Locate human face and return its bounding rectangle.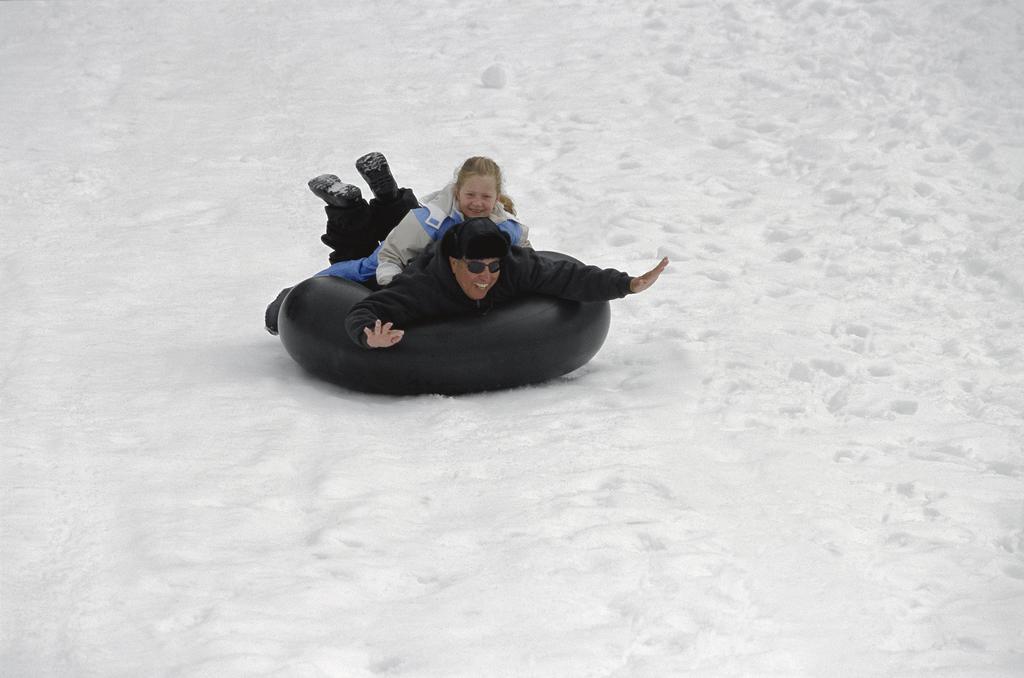
[453, 259, 500, 301].
